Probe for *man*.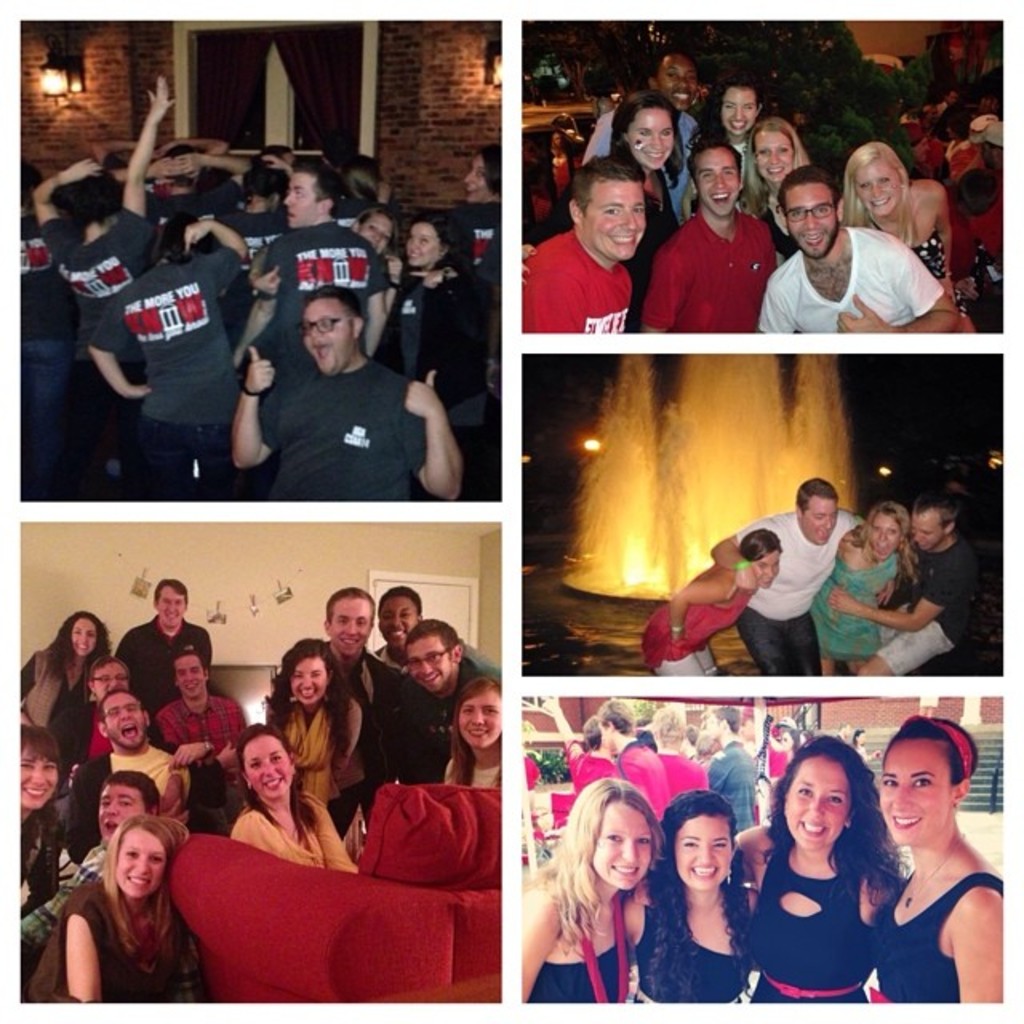
Probe result: (640,139,781,330).
